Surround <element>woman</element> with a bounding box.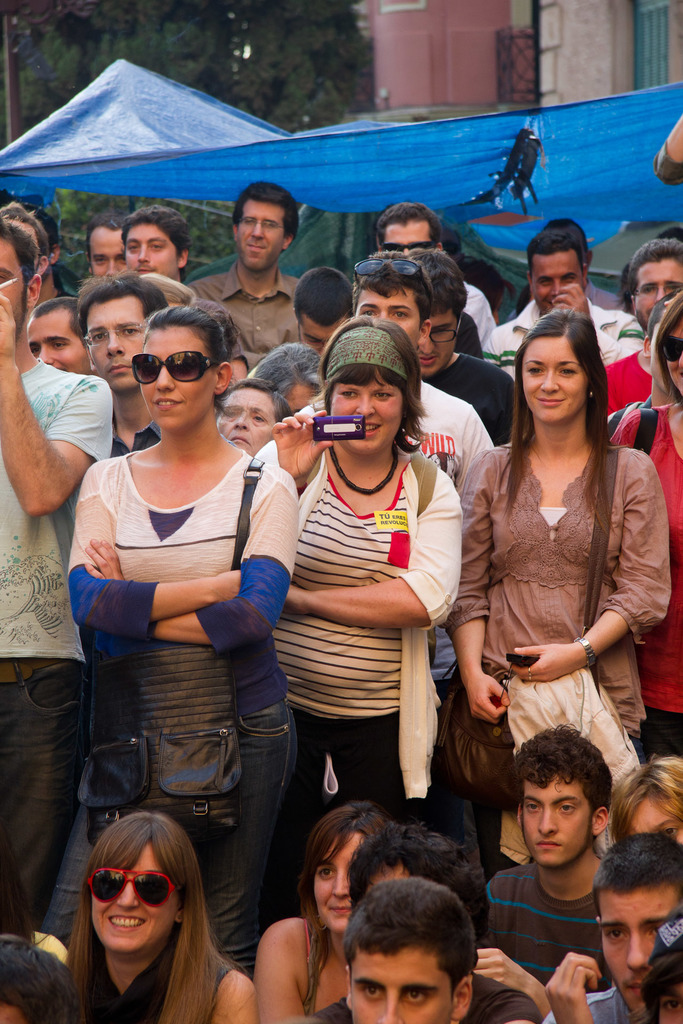
Rect(55, 809, 243, 1023).
